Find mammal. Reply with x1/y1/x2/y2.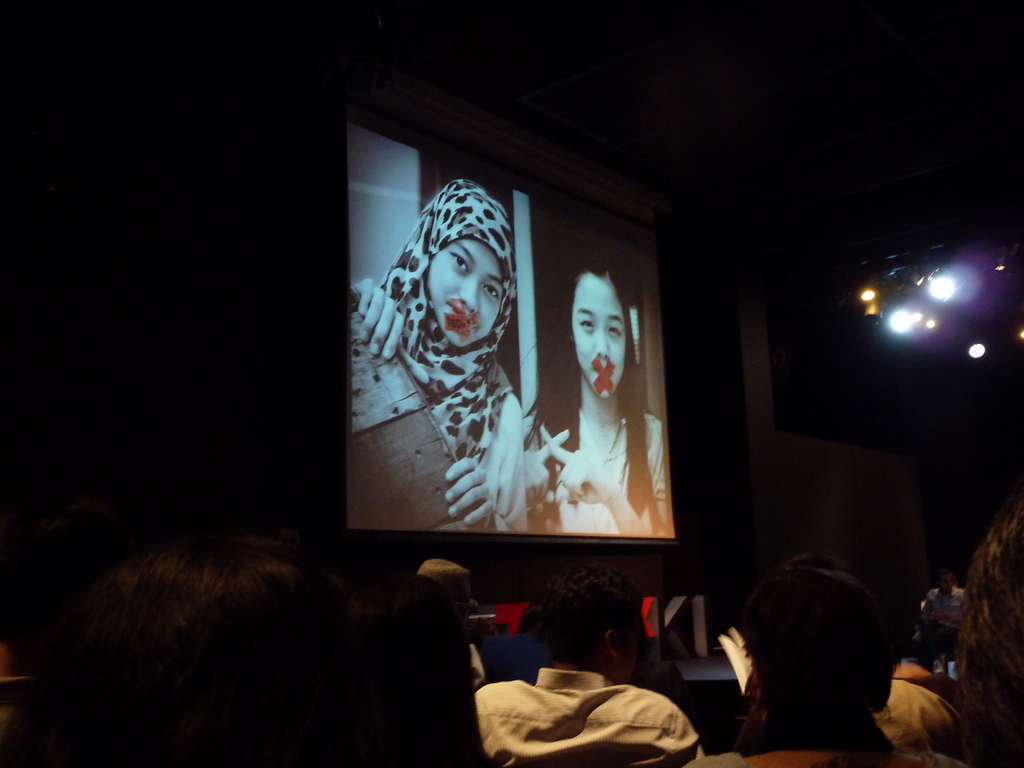
472/565/703/767.
